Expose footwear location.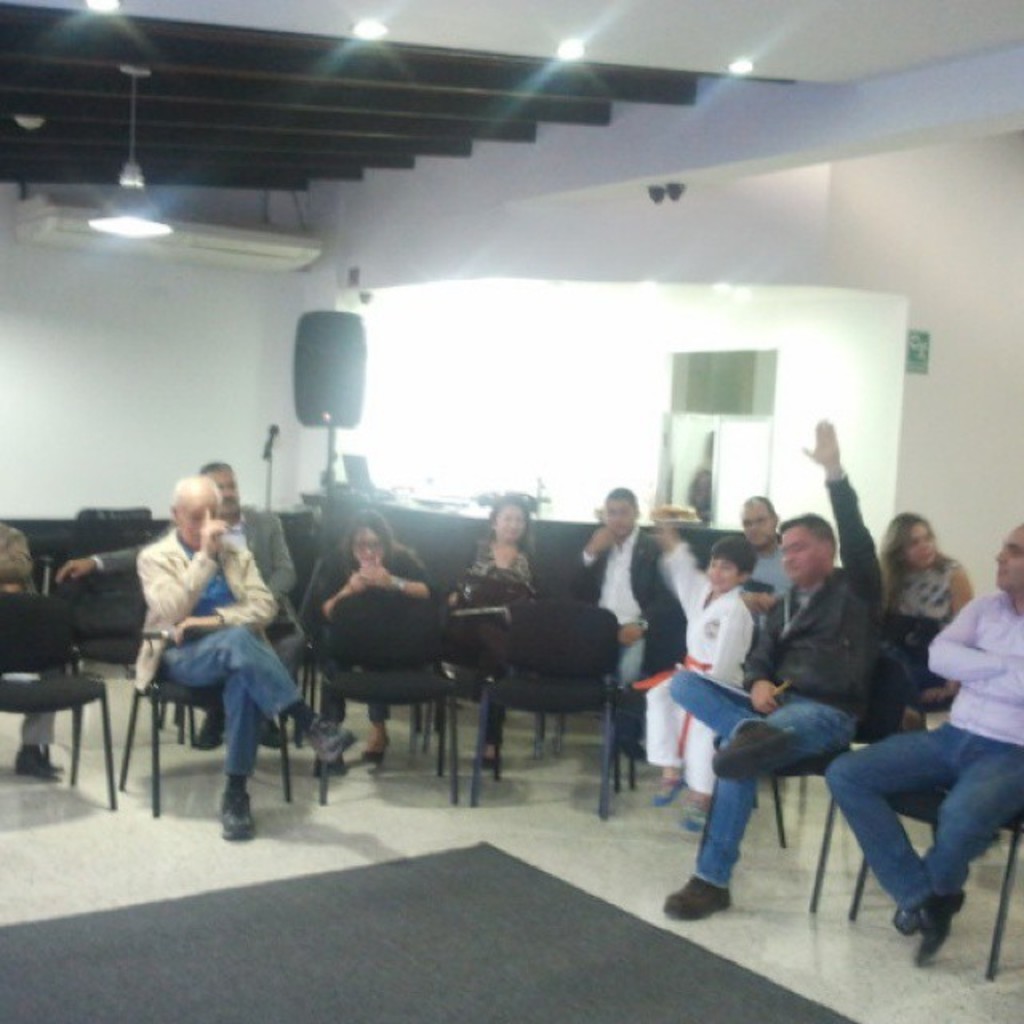
Exposed at 666/870/746/923.
